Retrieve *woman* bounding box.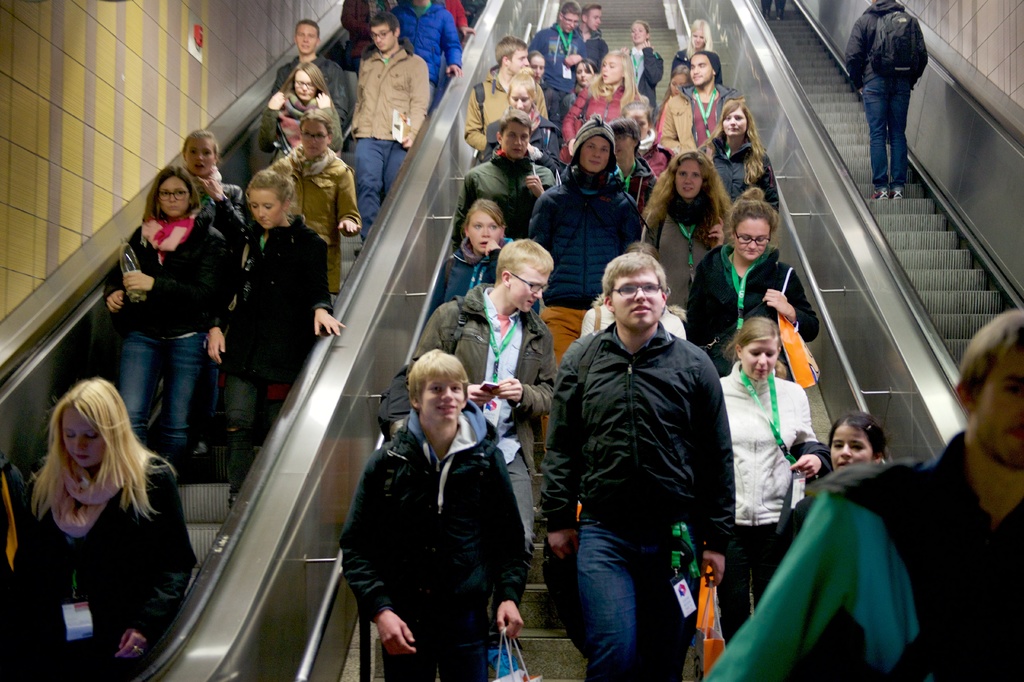
Bounding box: bbox=[98, 160, 236, 486].
